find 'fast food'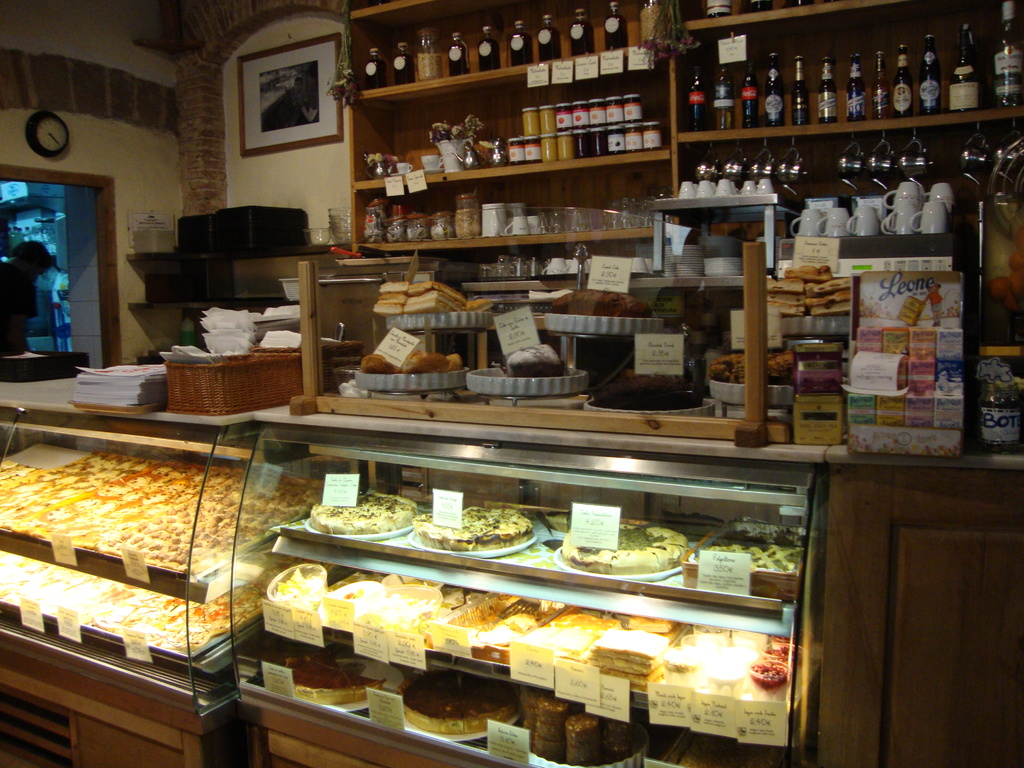
683, 531, 798, 590
